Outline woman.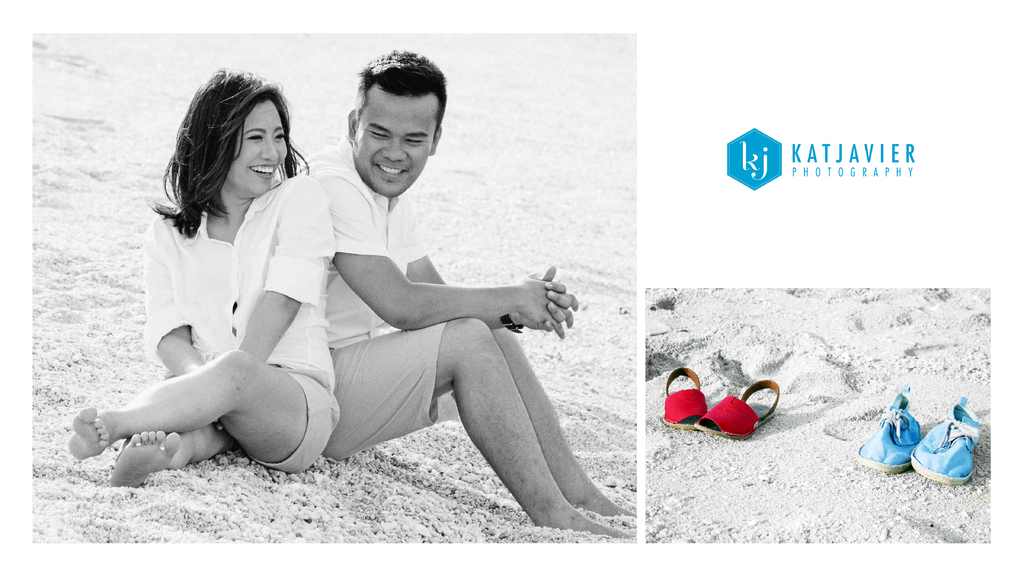
Outline: region(84, 84, 350, 511).
